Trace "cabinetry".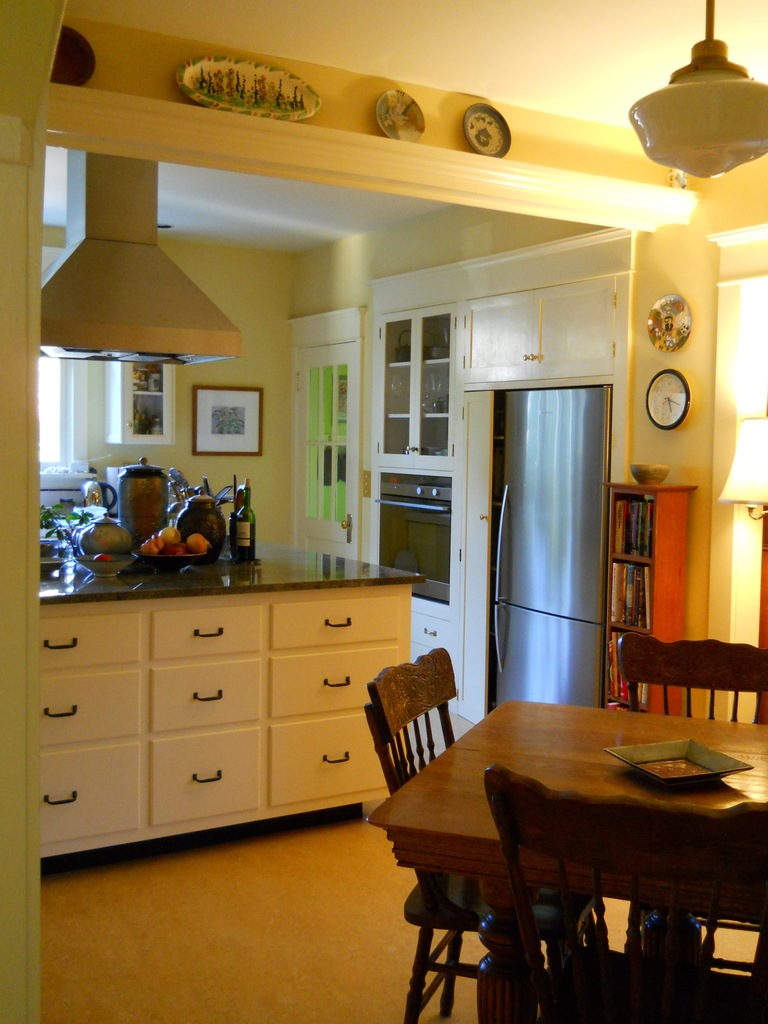
Traced to <bbox>410, 606, 460, 659</bbox>.
